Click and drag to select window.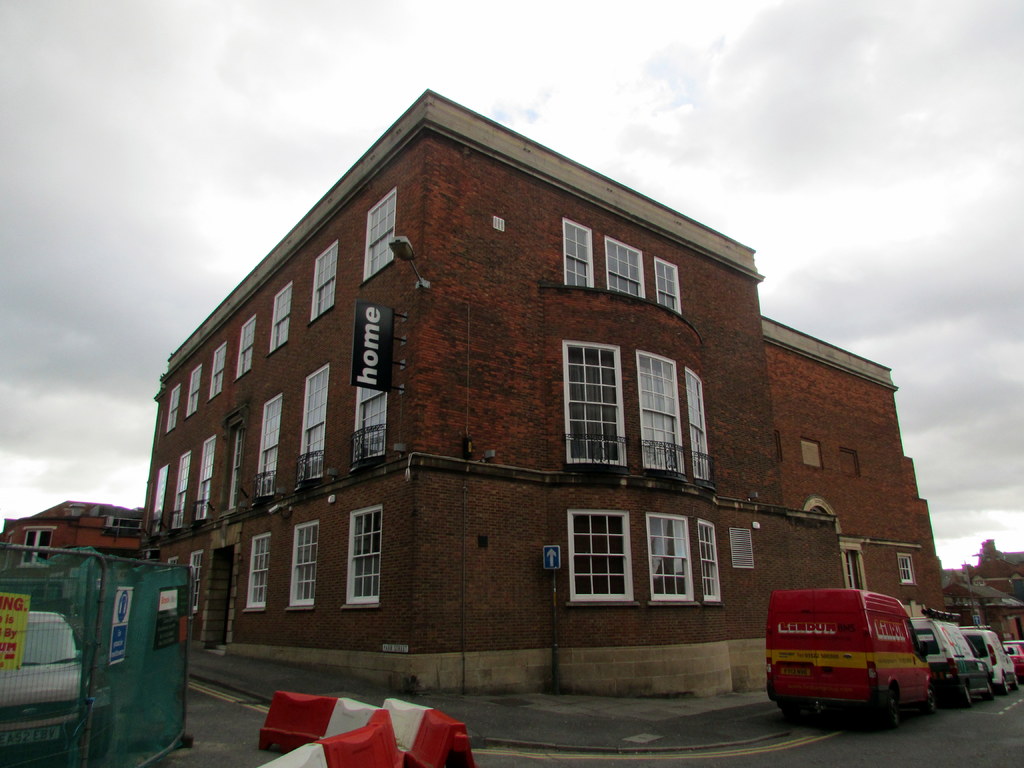
Selection: pyautogui.locateOnScreen(694, 522, 726, 601).
